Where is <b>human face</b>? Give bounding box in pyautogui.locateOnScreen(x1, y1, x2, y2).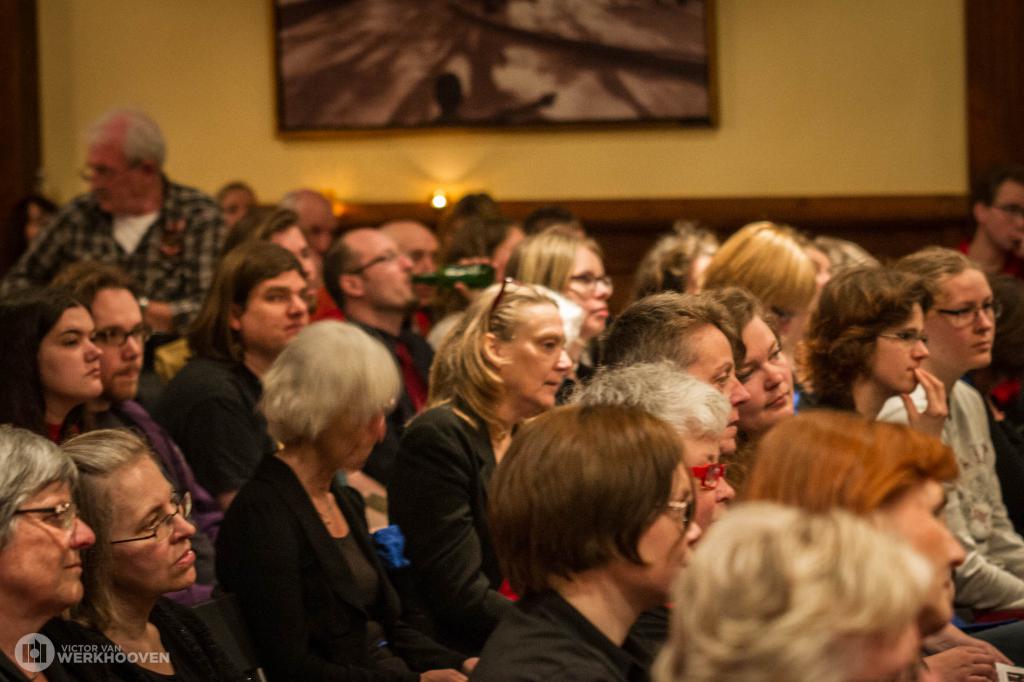
pyautogui.locateOnScreen(979, 178, 1023, 256).
